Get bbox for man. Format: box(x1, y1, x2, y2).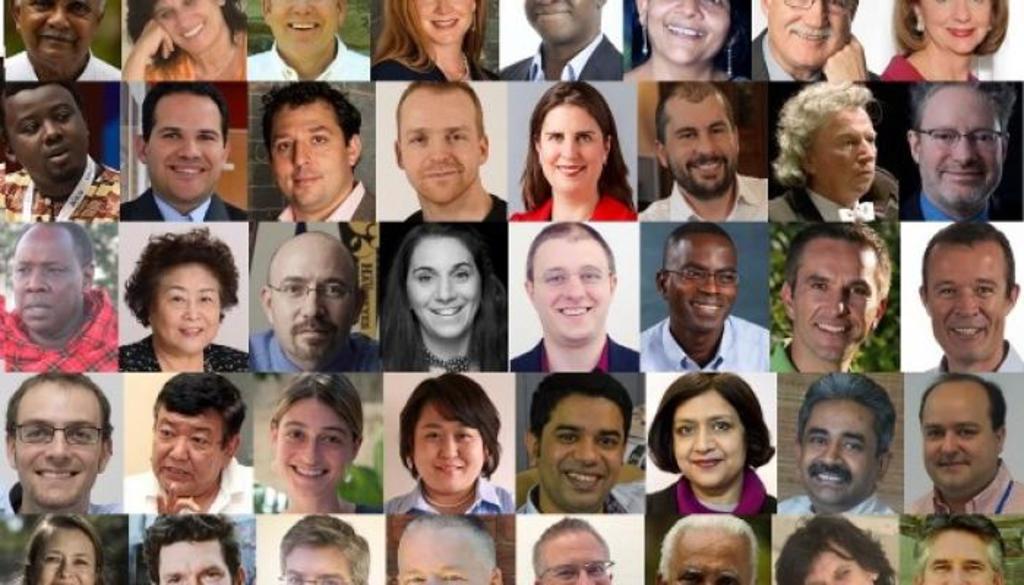
box(116, 367, 257, 512).
